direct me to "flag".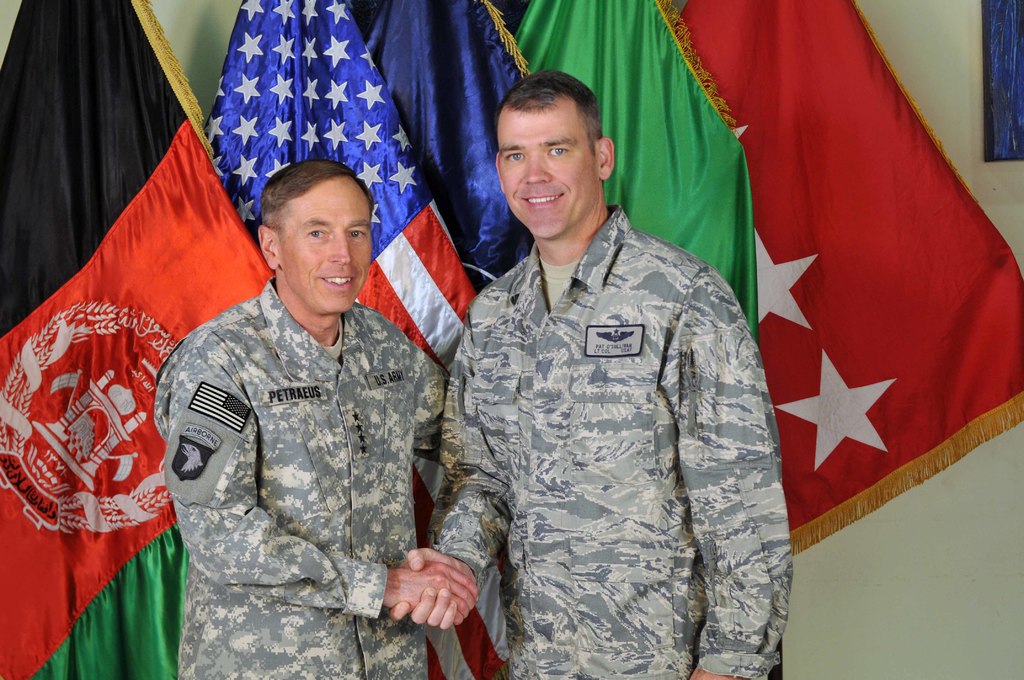
Direction: 205/0/500/679.
